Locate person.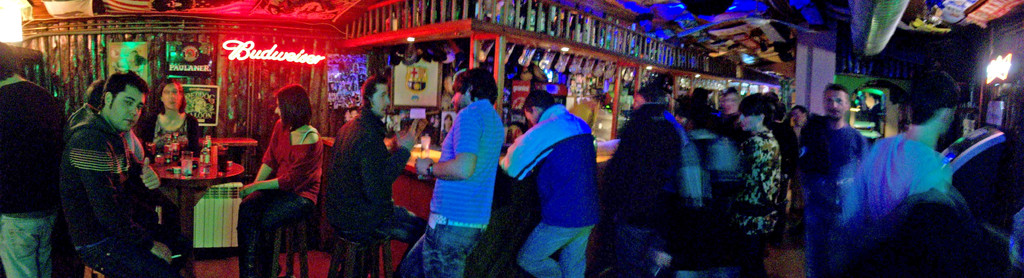
Bounding box: select_region(0, 41, 68, 277).
